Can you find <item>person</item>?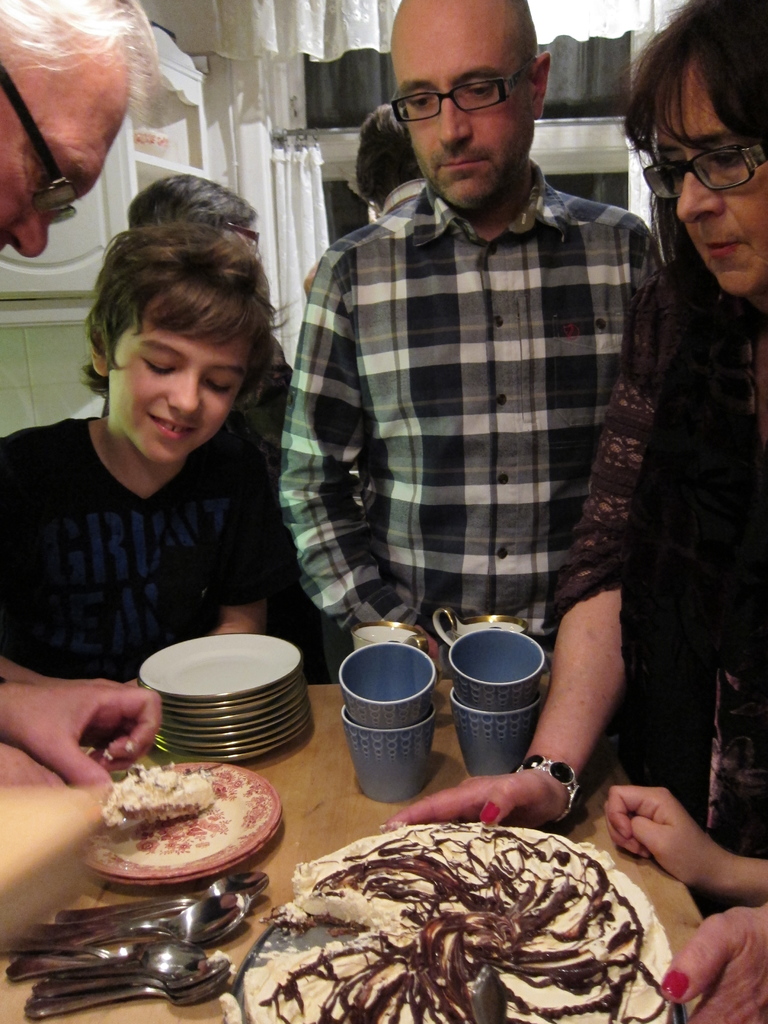
Yes, bounding box: [377,0,767,914].
